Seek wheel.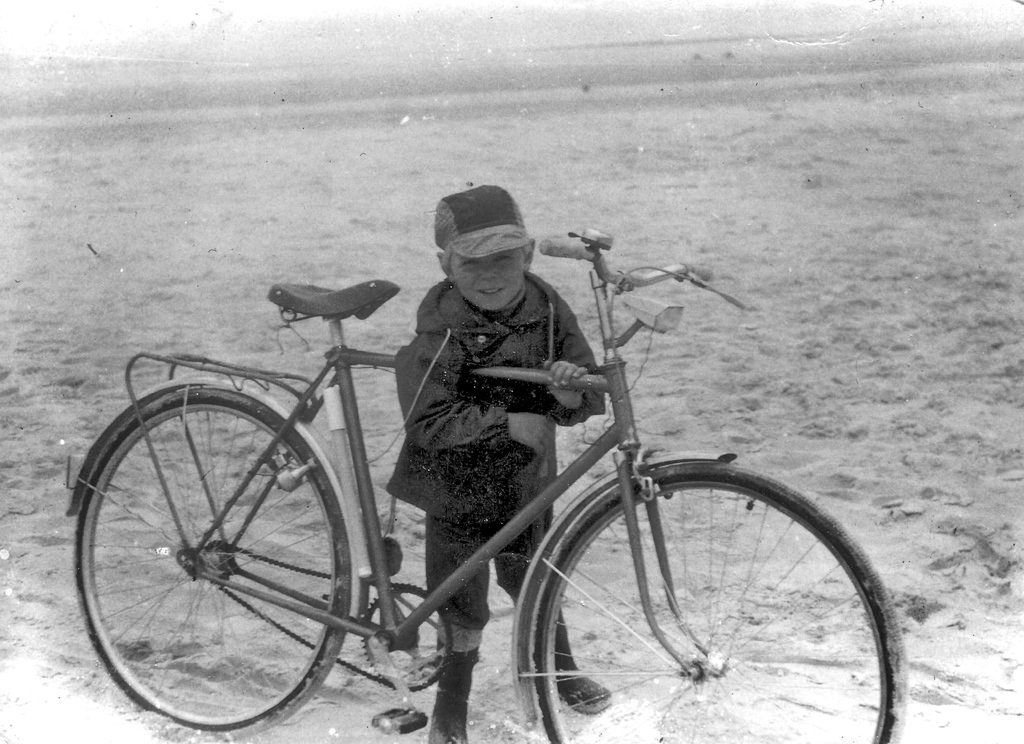
<region>532, 463, 911, 743</region>.
